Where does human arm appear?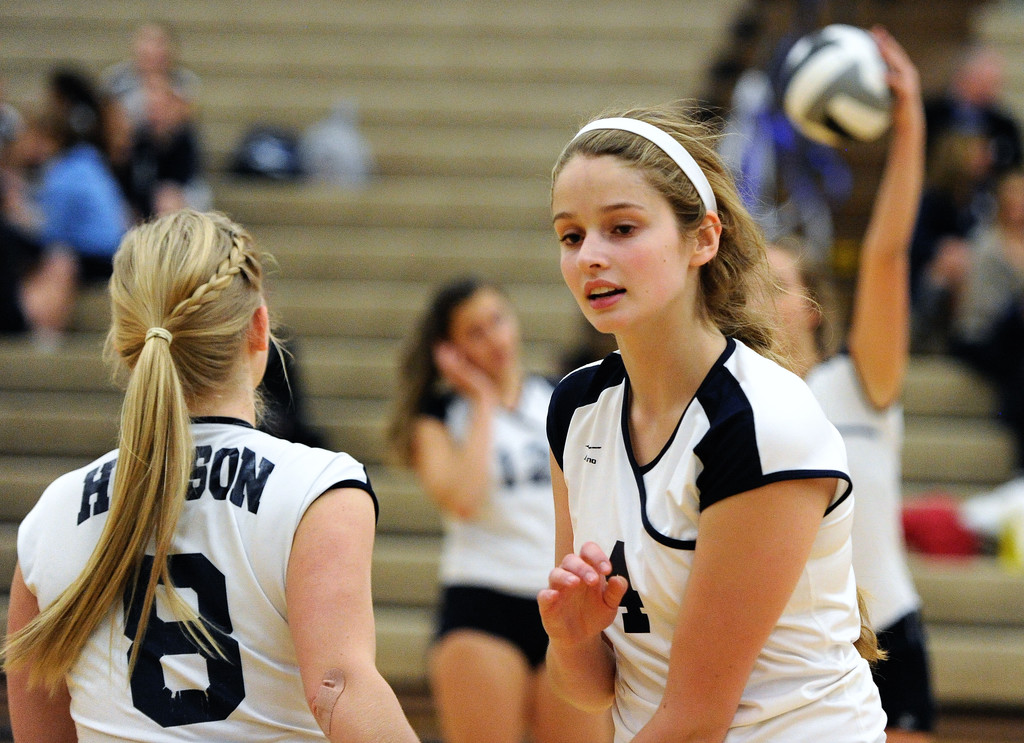
Appears at detection(301, 443, 422, 742).
